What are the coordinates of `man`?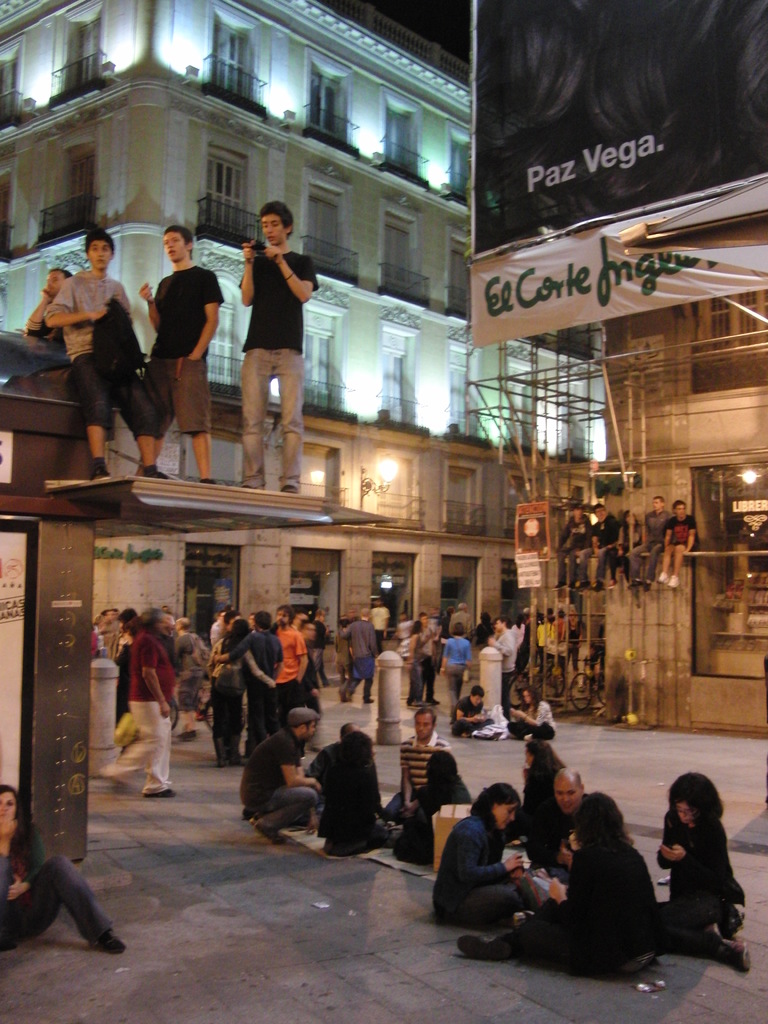
rect(30, 266, 72, 342).
